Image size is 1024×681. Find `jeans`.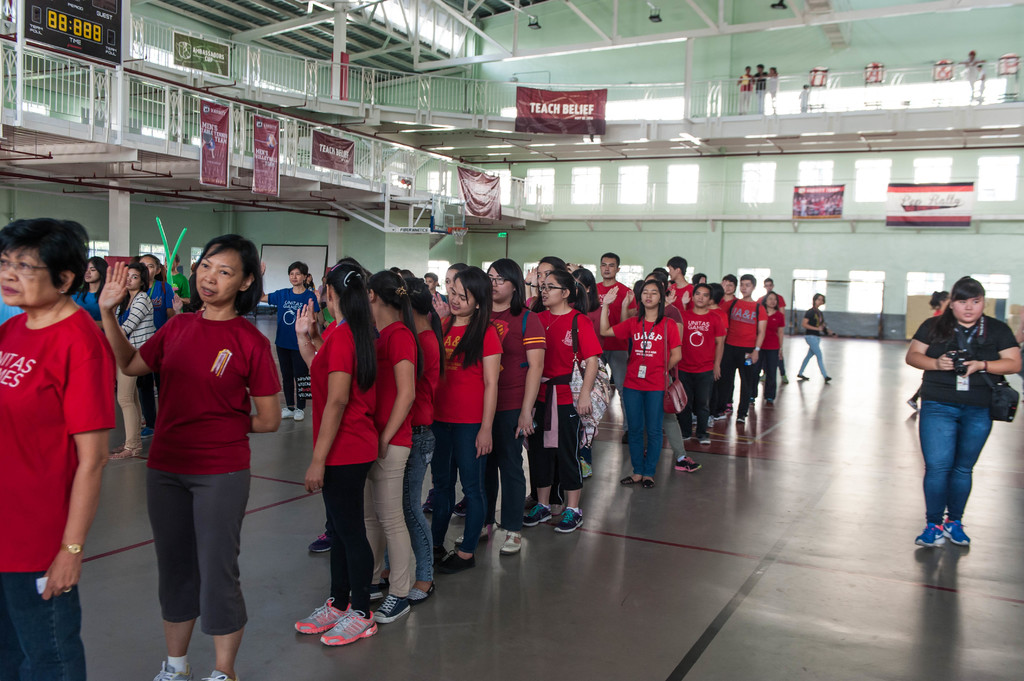
(376,449,412,595).
